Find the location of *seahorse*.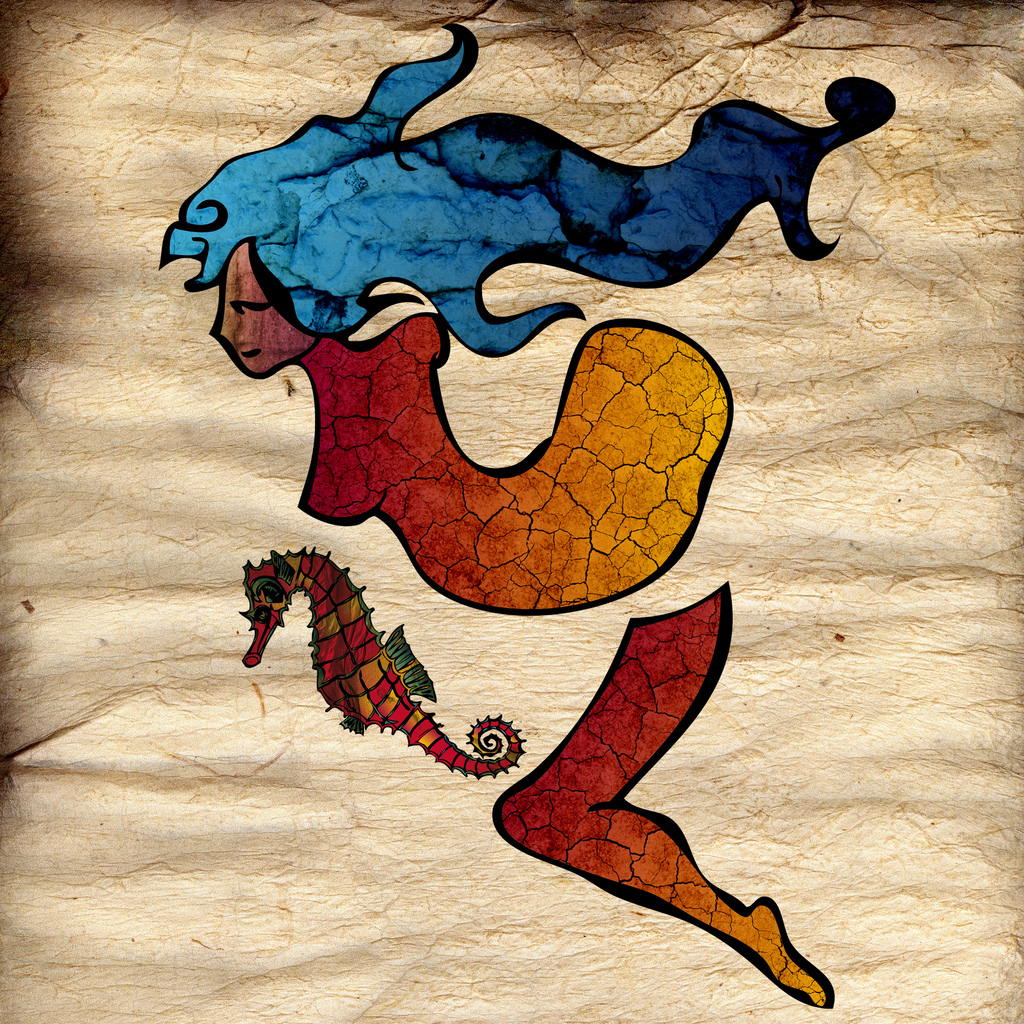
Location: crop(241, 537, 524, 778).
